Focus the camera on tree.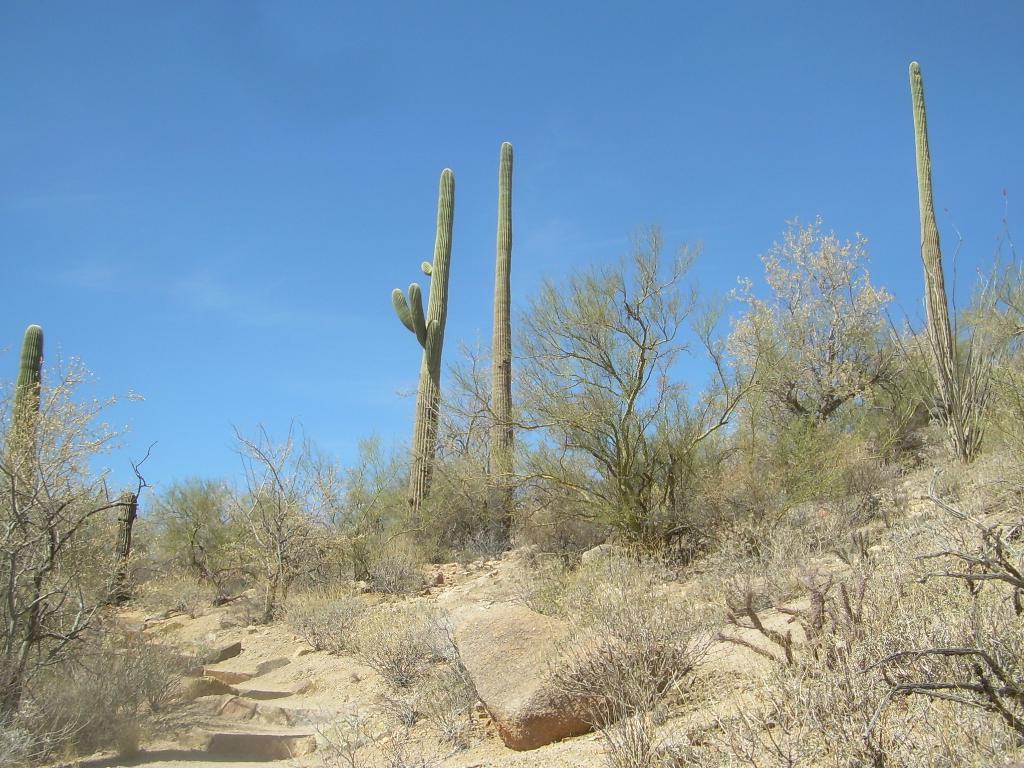
Focus region: <box>5,303,138,674</box>.
